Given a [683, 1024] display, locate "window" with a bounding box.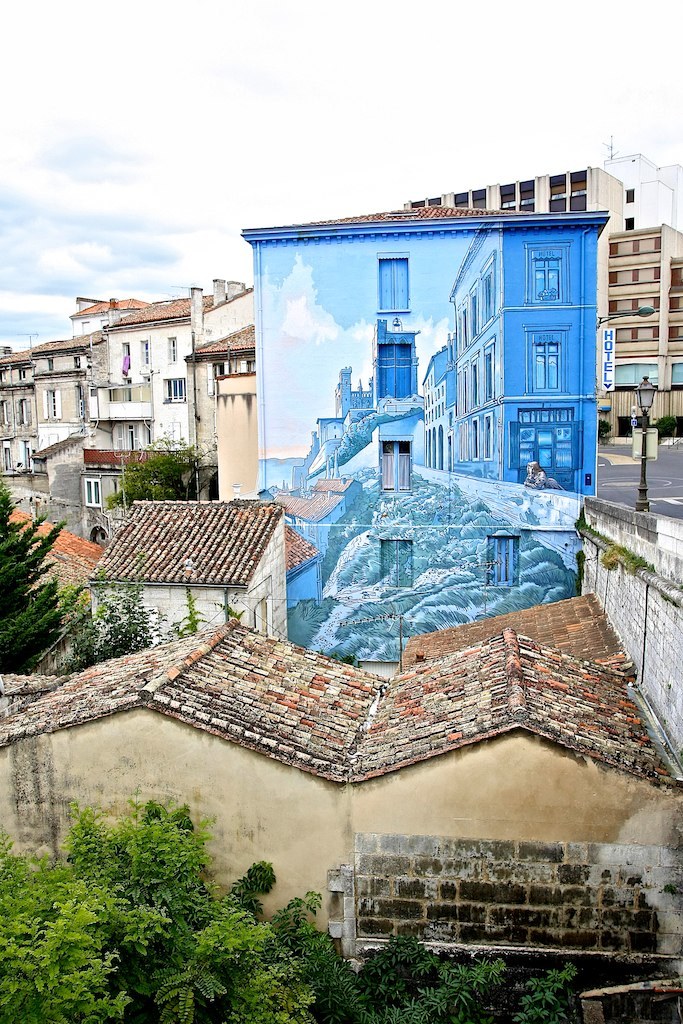
Located: {"x1": 486, "y1": 535, "x2": 518, "y2": 586}.
